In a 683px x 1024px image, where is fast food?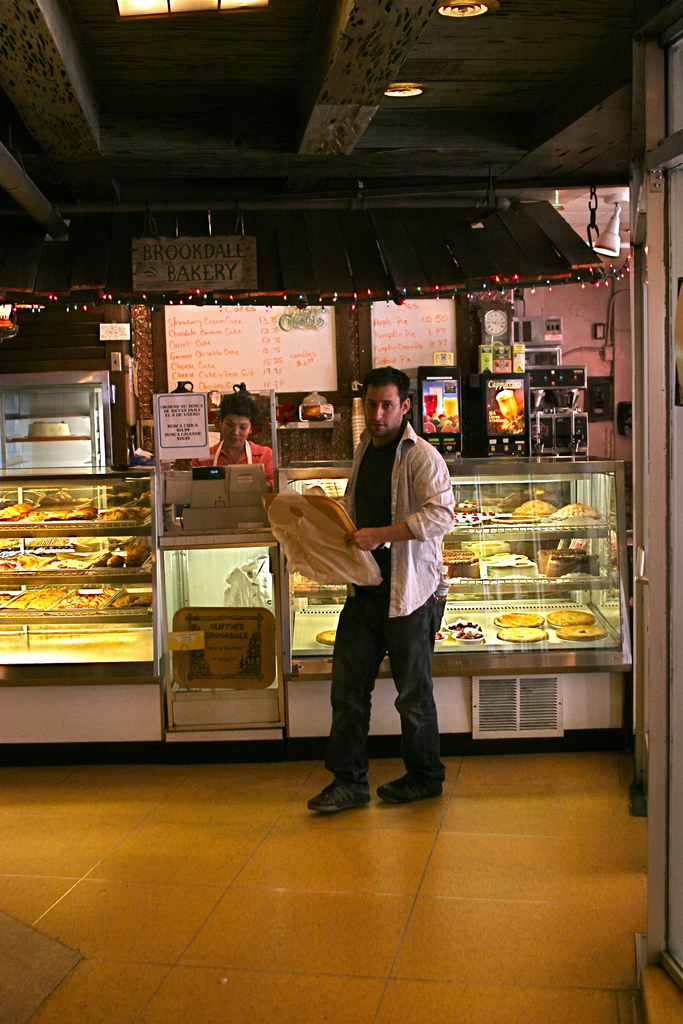
<region>0, 612, 163, 650</region>.
